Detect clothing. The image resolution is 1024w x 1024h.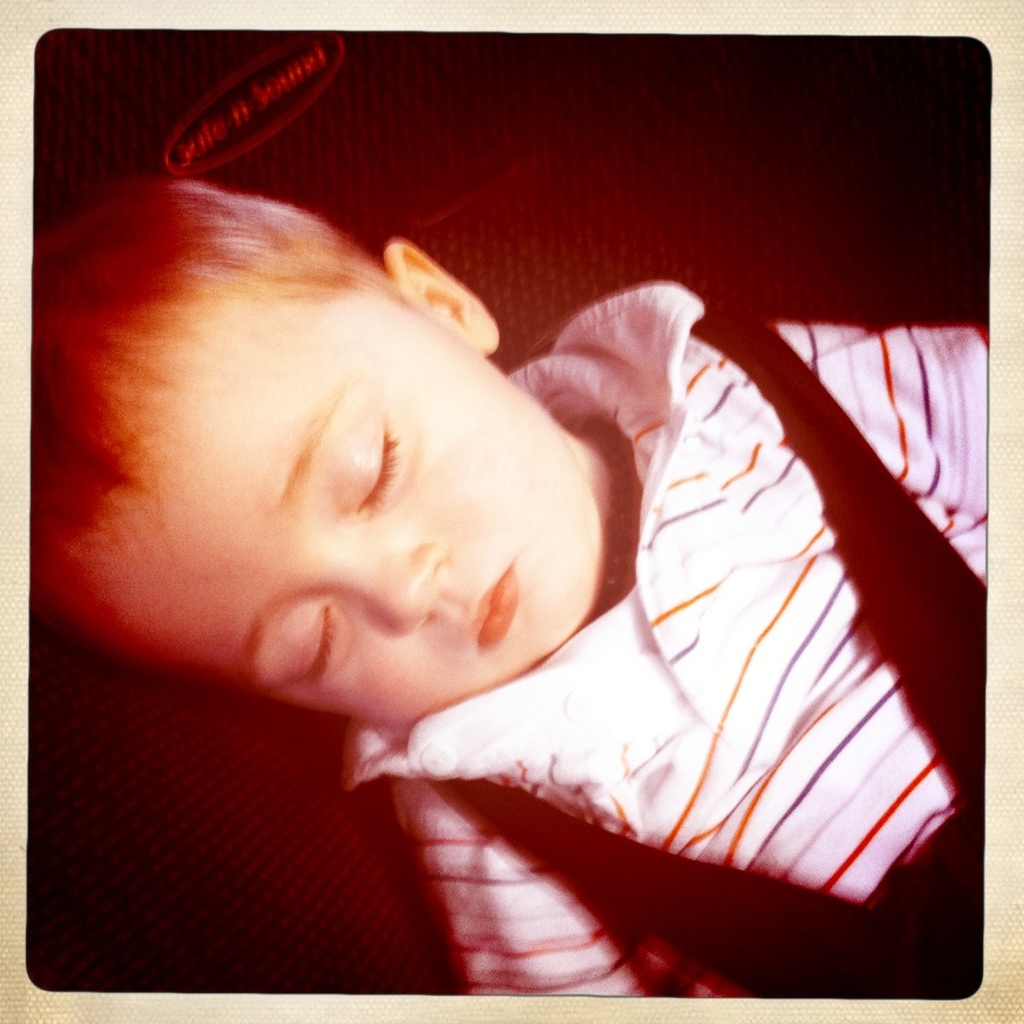
[417, 225, 1009, 951].
